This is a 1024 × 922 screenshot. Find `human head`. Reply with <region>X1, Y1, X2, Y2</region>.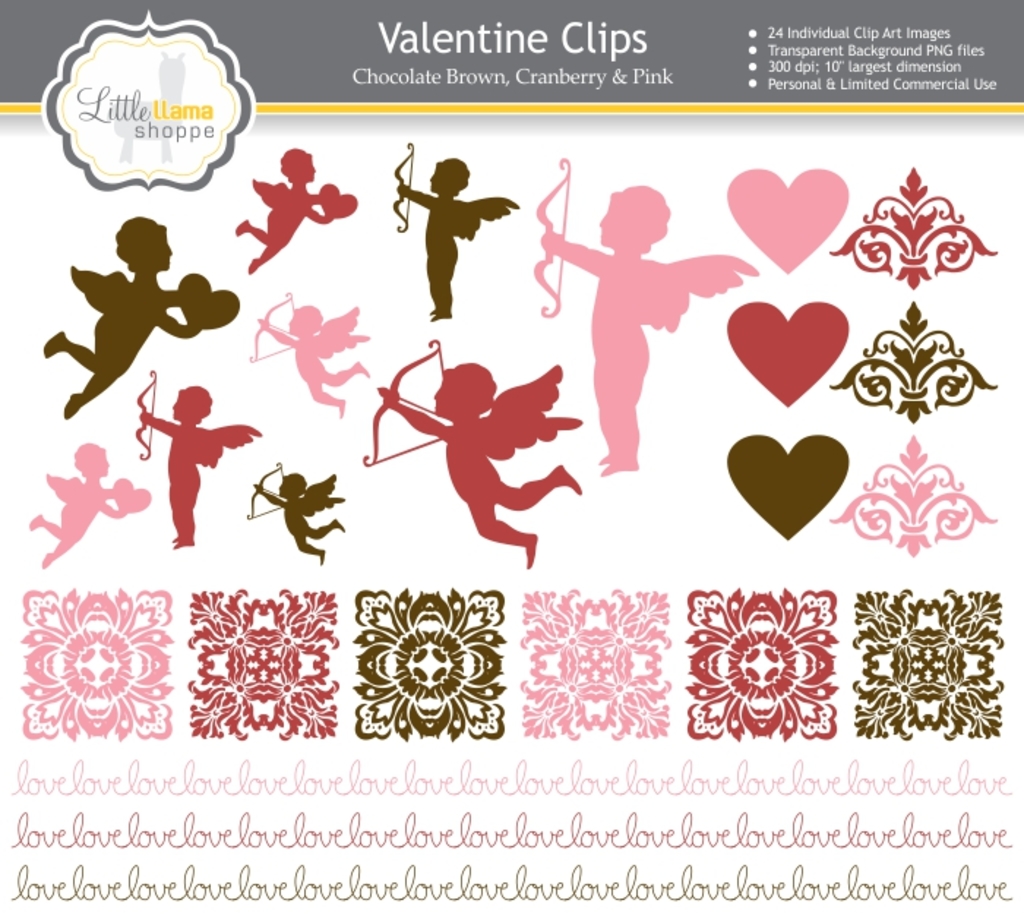
<region>117, 215, 171, 272</region>.
